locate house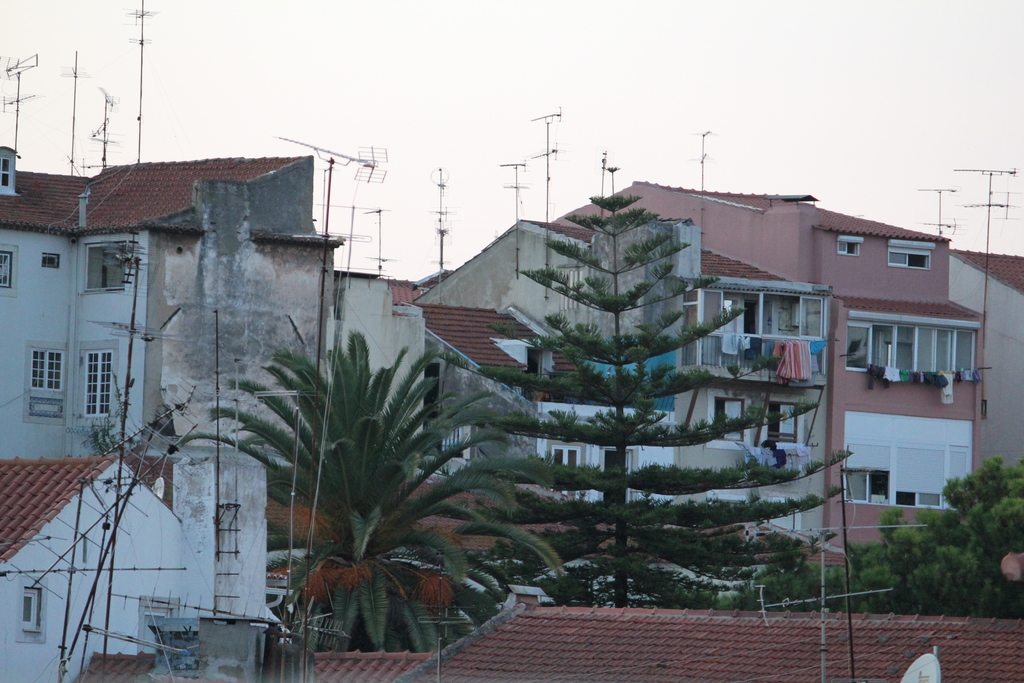
[left=954, top=245, right=1023, bottom=508]
